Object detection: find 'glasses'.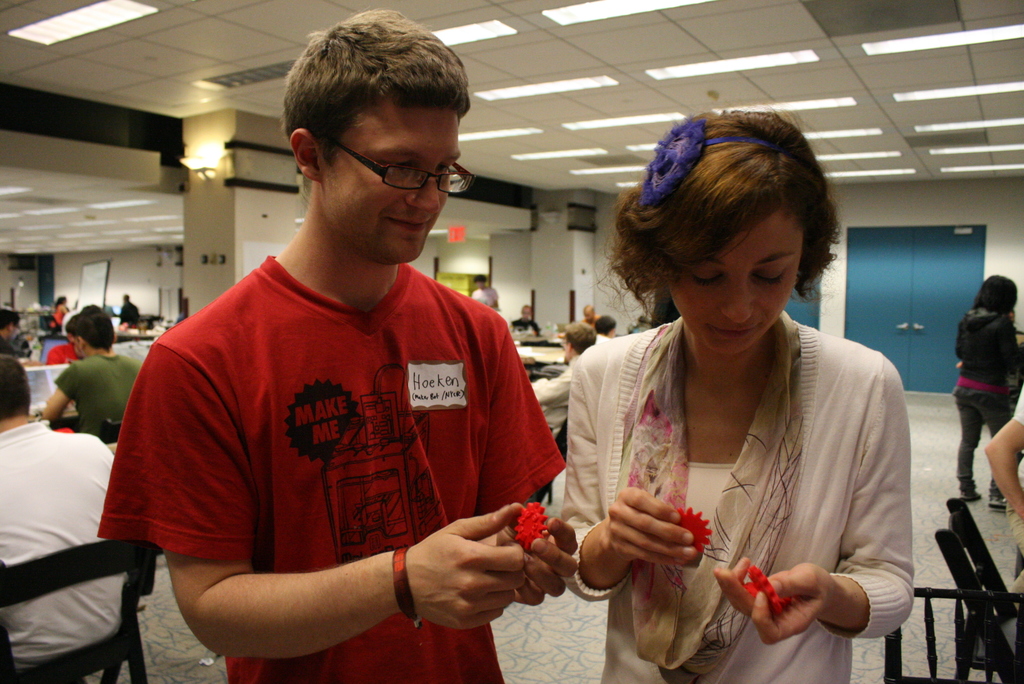
Rect(328, 135, 477, 199).
